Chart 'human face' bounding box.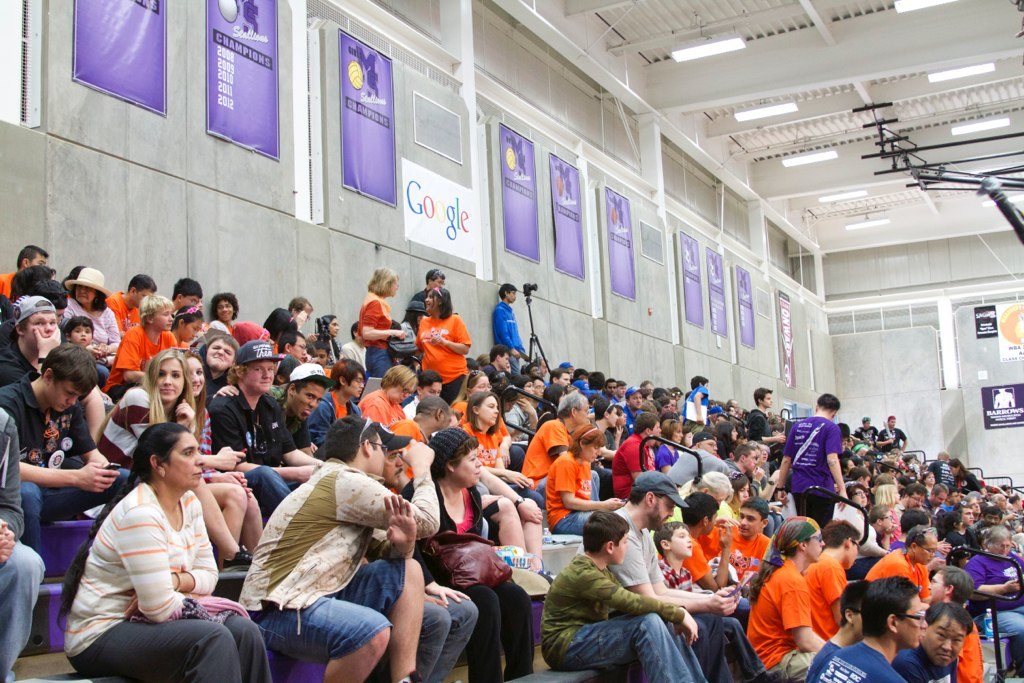
Charted: <bbox>924, 475, 939, 485</bbox>.
